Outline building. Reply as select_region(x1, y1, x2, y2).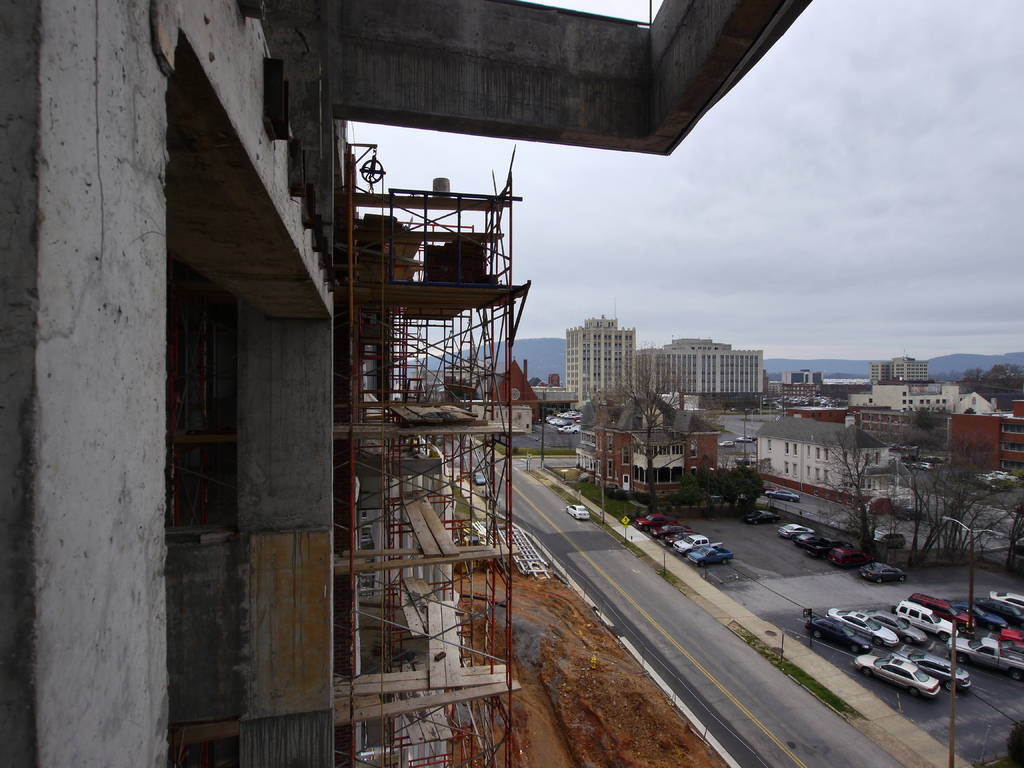
select_region(754, 419, 886, 498).
